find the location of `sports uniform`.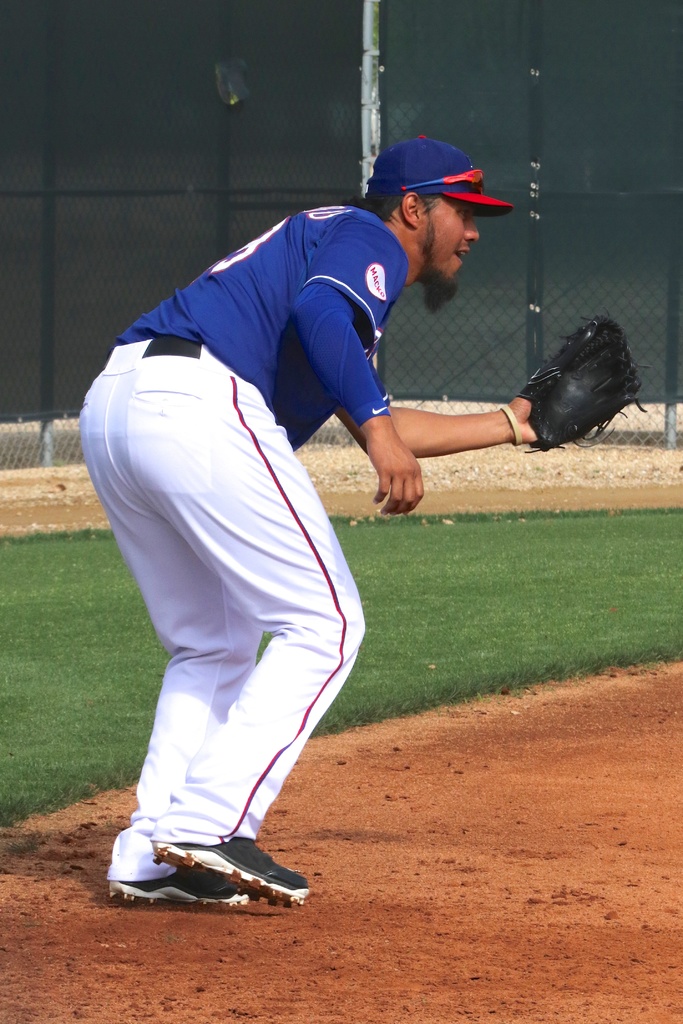
Location: x1=78 y1=128 x2=465 y2=914.
